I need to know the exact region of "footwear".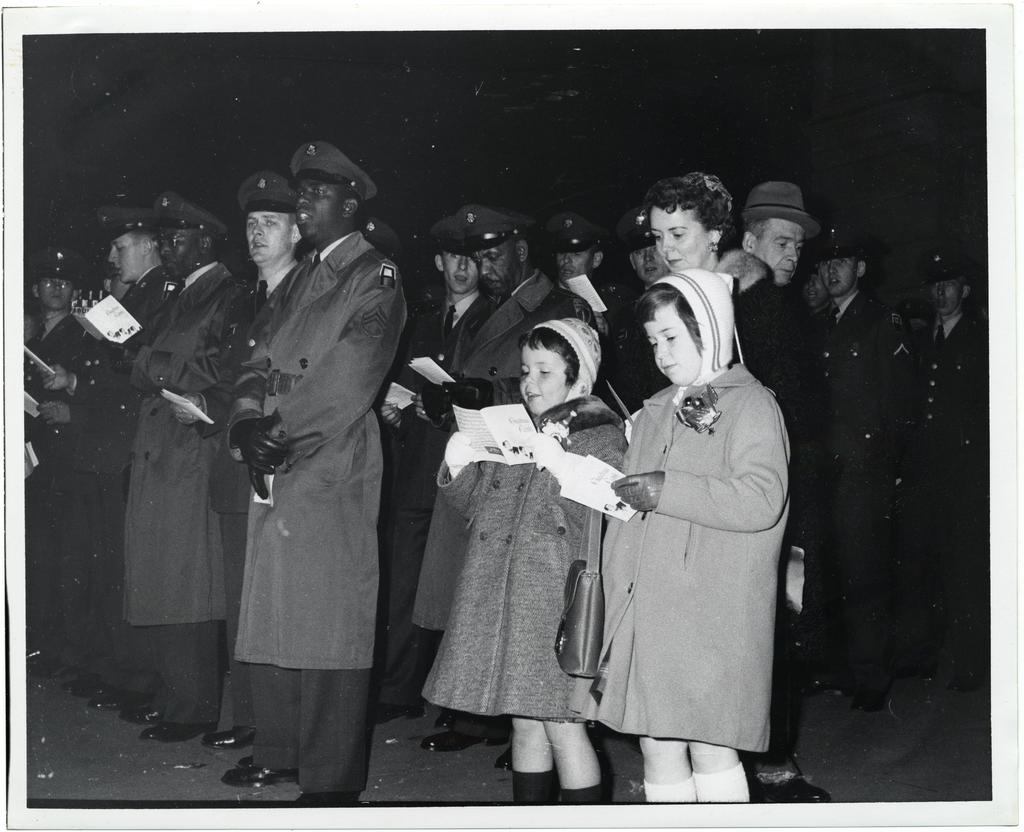
Region: [left=294, top=788, right=360, bottom=807].
